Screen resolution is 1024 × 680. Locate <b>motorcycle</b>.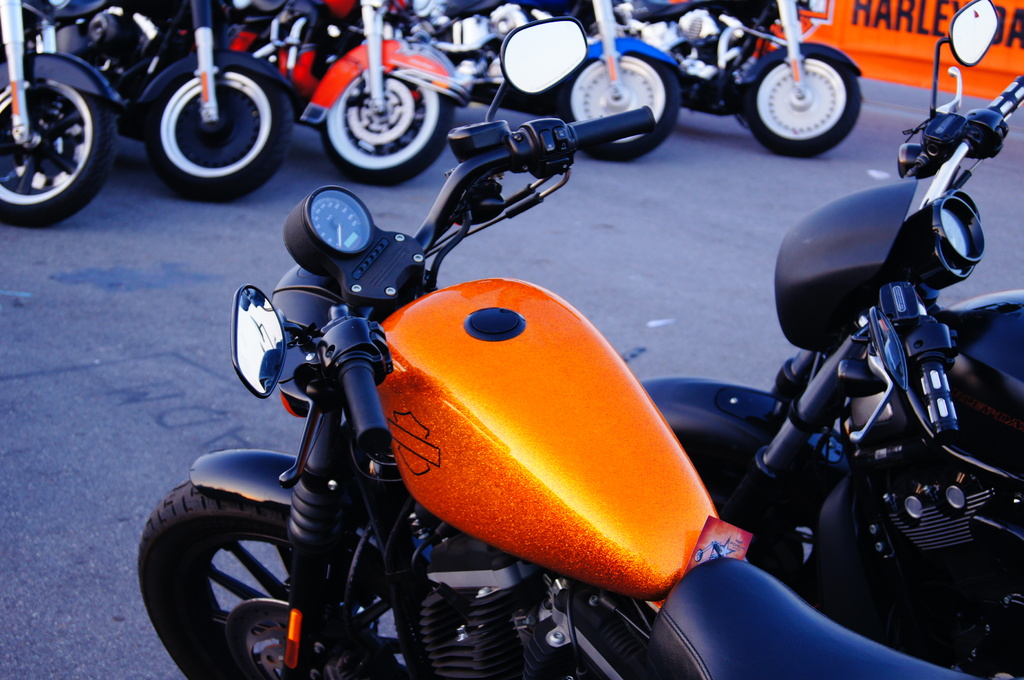
83:4:296:207.
